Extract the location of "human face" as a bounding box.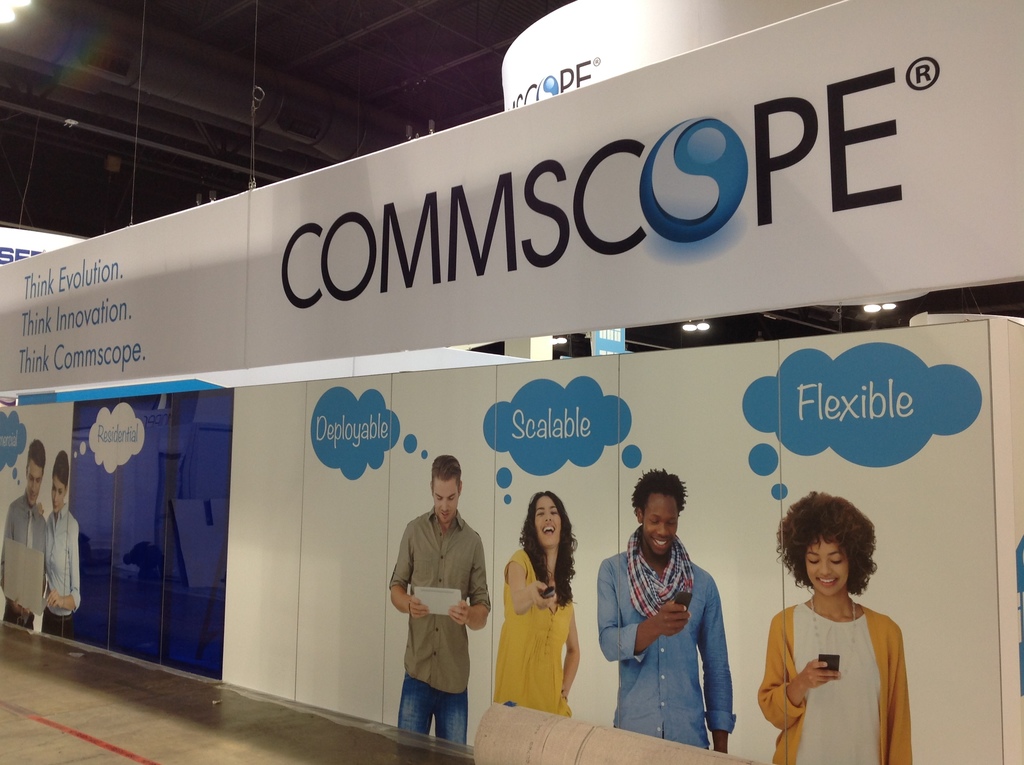
box=[804, 536, 849, 596].
